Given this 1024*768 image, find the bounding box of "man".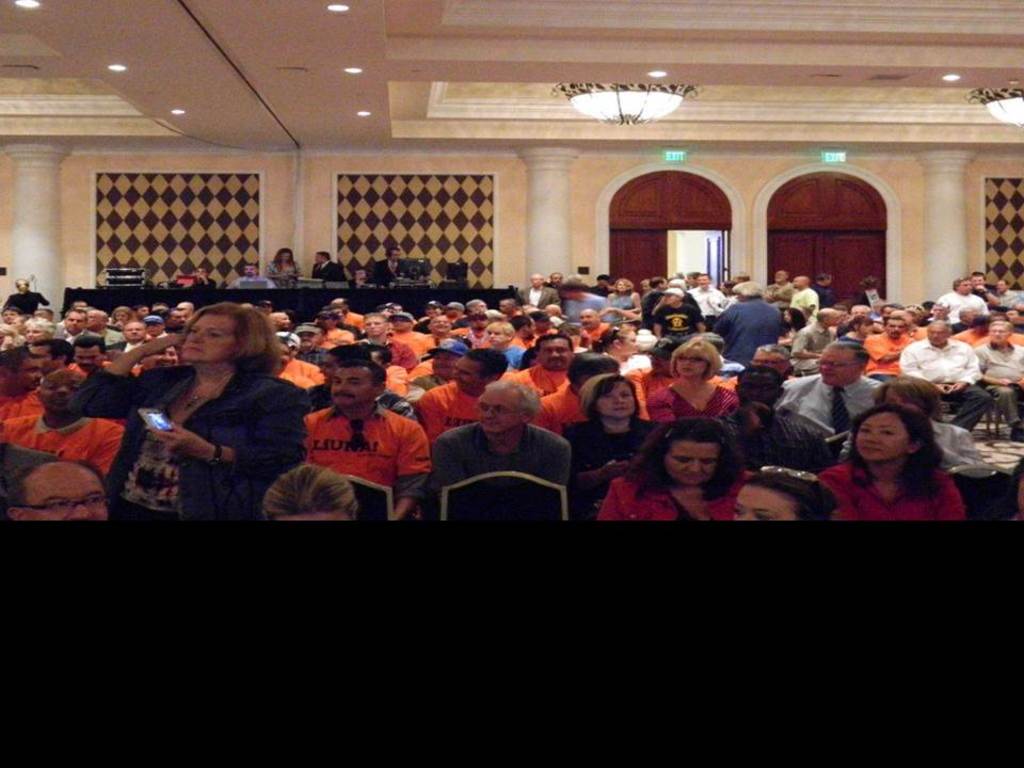
select_region(144, 313, 185, 369).
